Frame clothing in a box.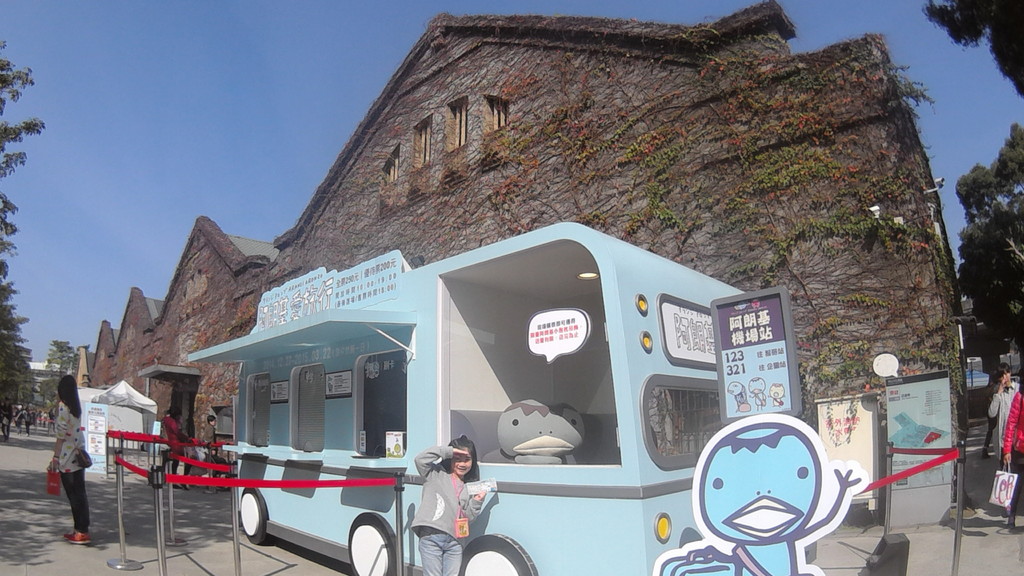
BBox(409, 445, 485, 575).
